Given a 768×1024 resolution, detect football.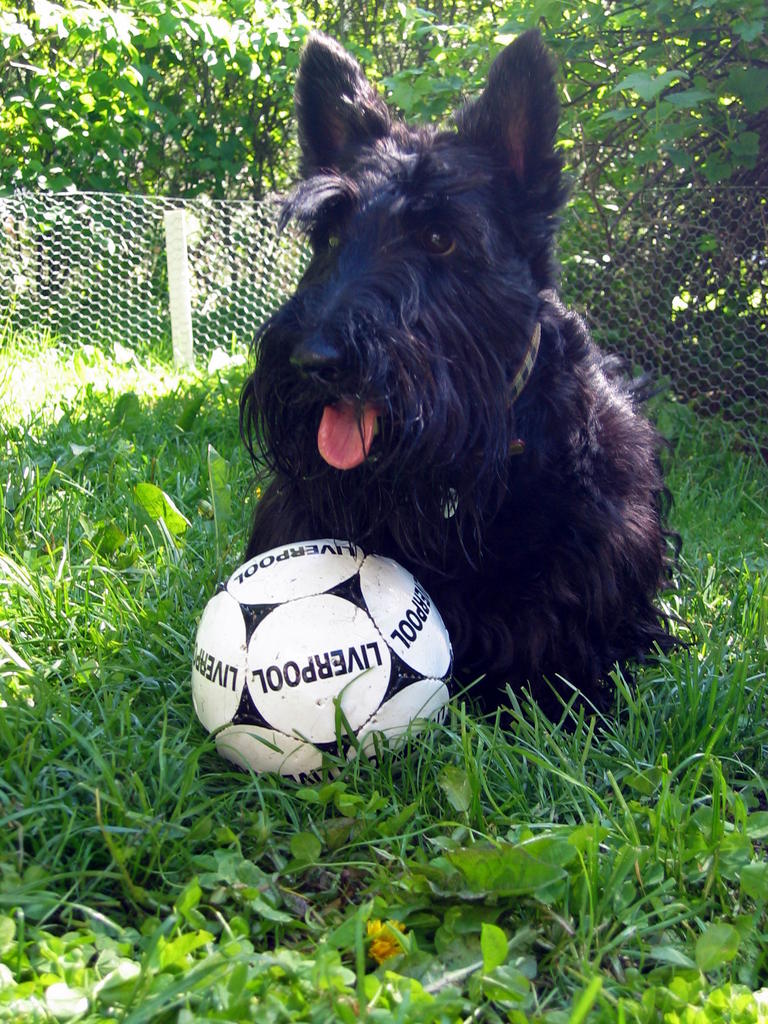
region(184, 534, 458, 778).
